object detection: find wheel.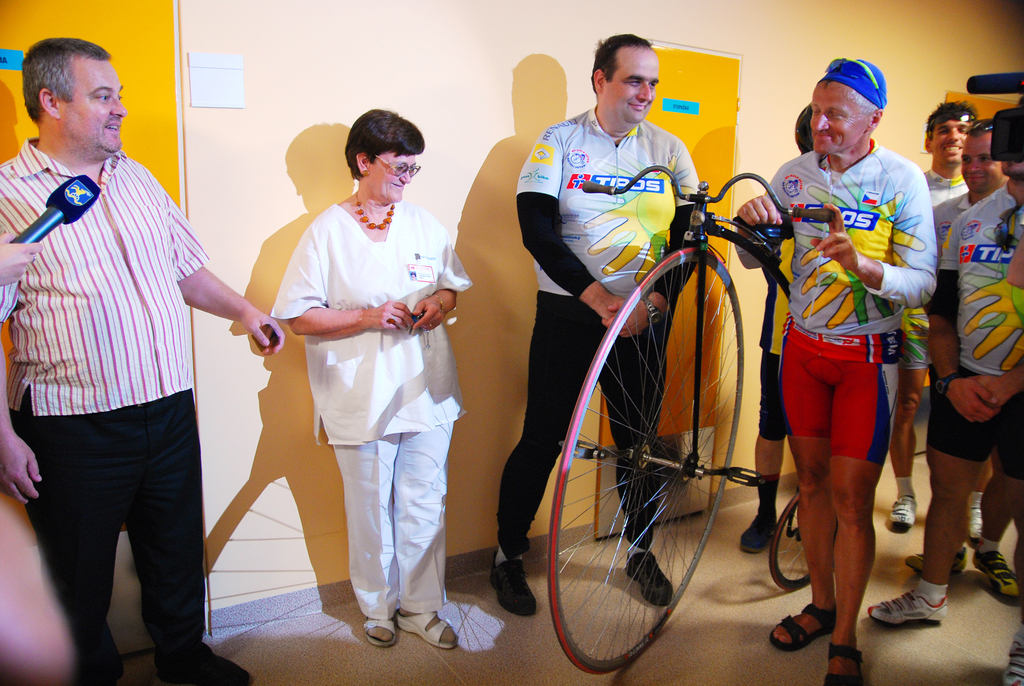
bbox=[549, 249, 741, 674].
